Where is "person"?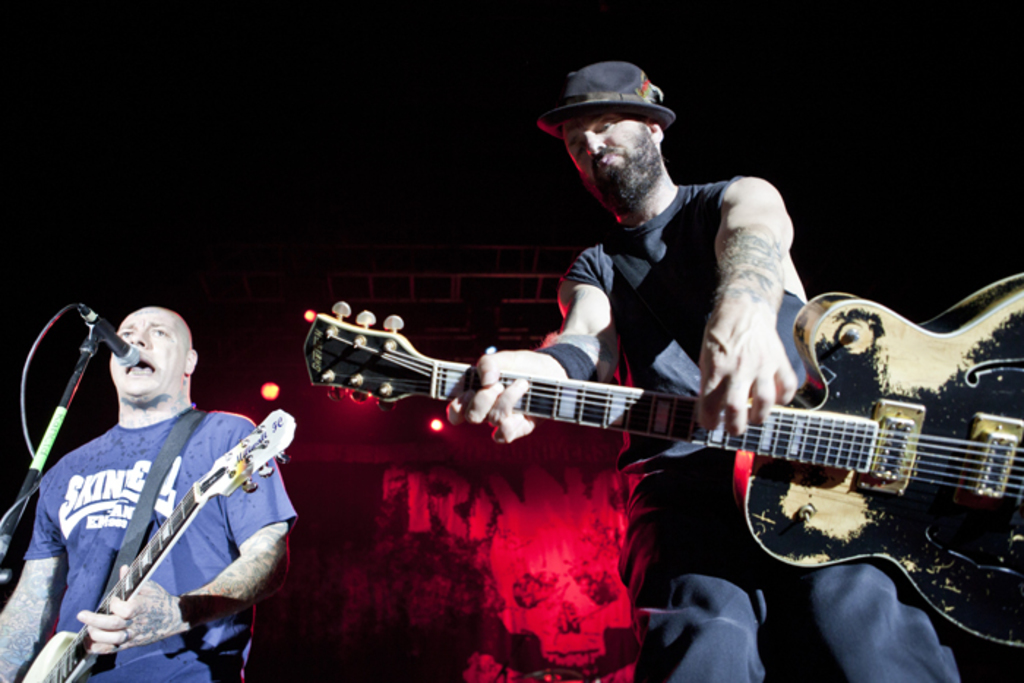
(29,279,279,682).
